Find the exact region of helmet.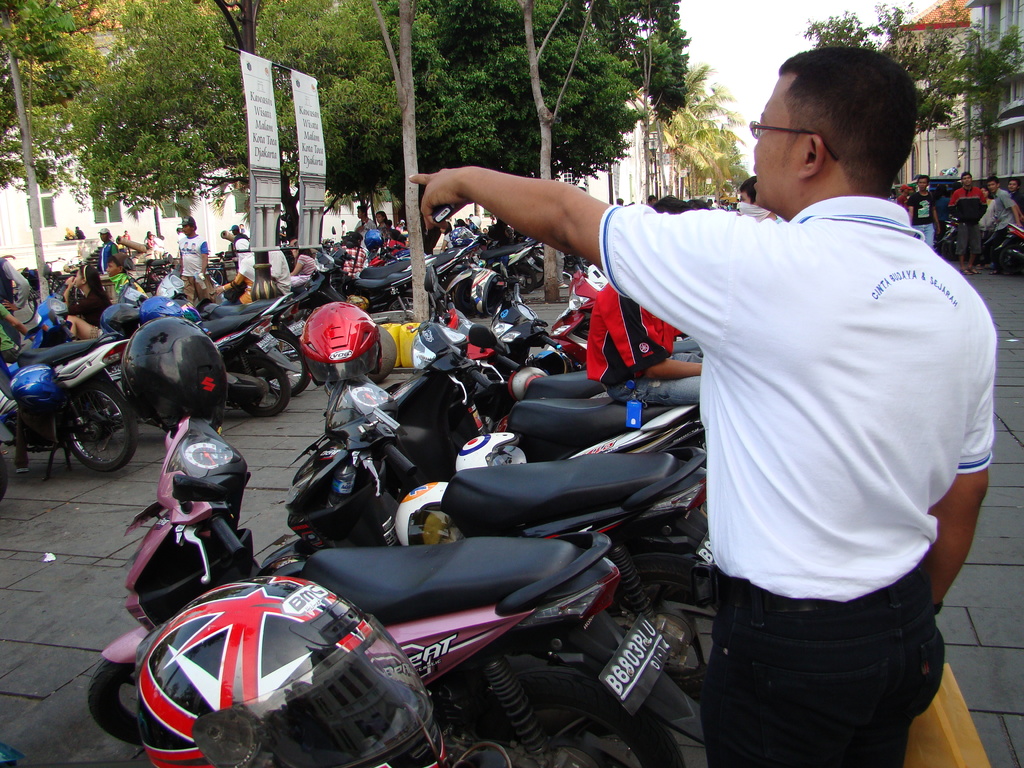
Exact region: locate(451, 227, 472, 244).
